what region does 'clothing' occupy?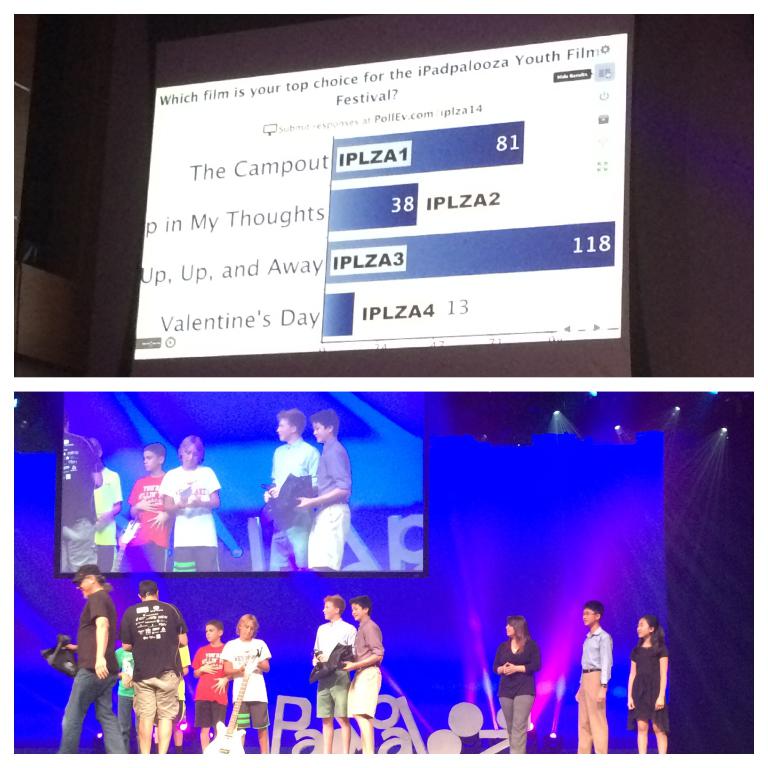
(left=186, top=696, right=227, bottom=721).
